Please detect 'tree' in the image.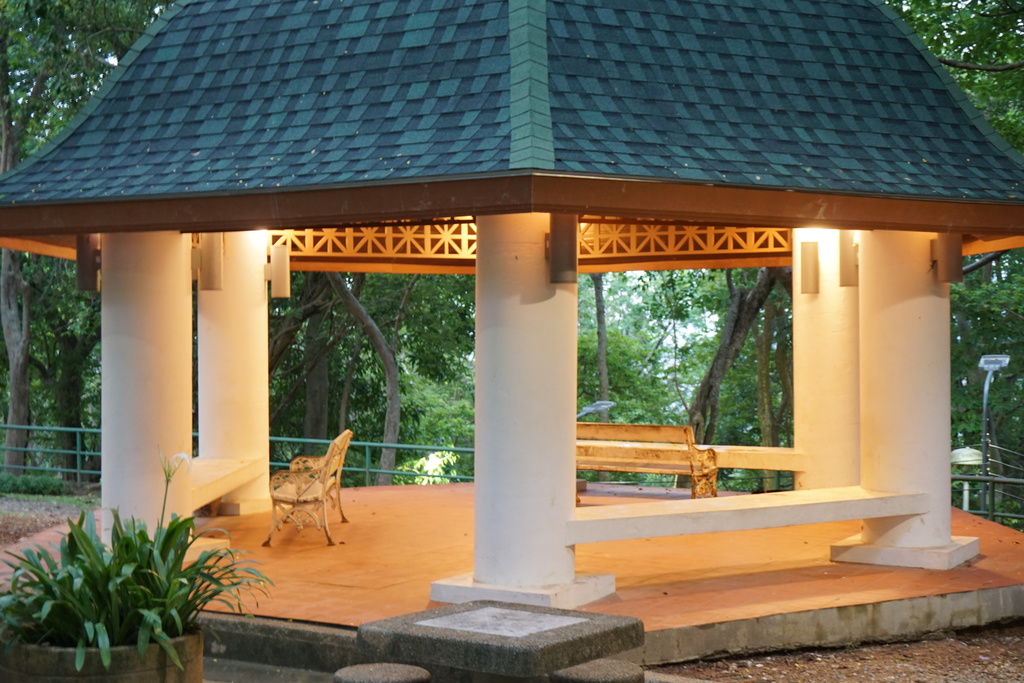
box=[13, 237, 102, 507].
